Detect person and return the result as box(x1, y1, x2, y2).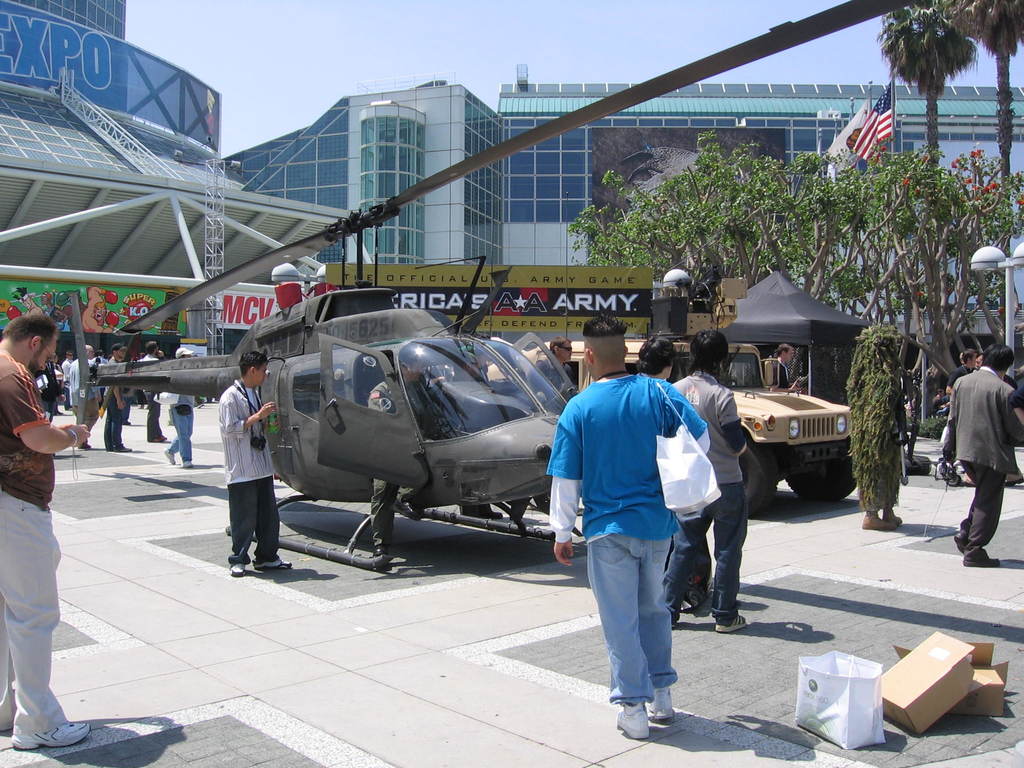
box(631, 336, 714, 616).
